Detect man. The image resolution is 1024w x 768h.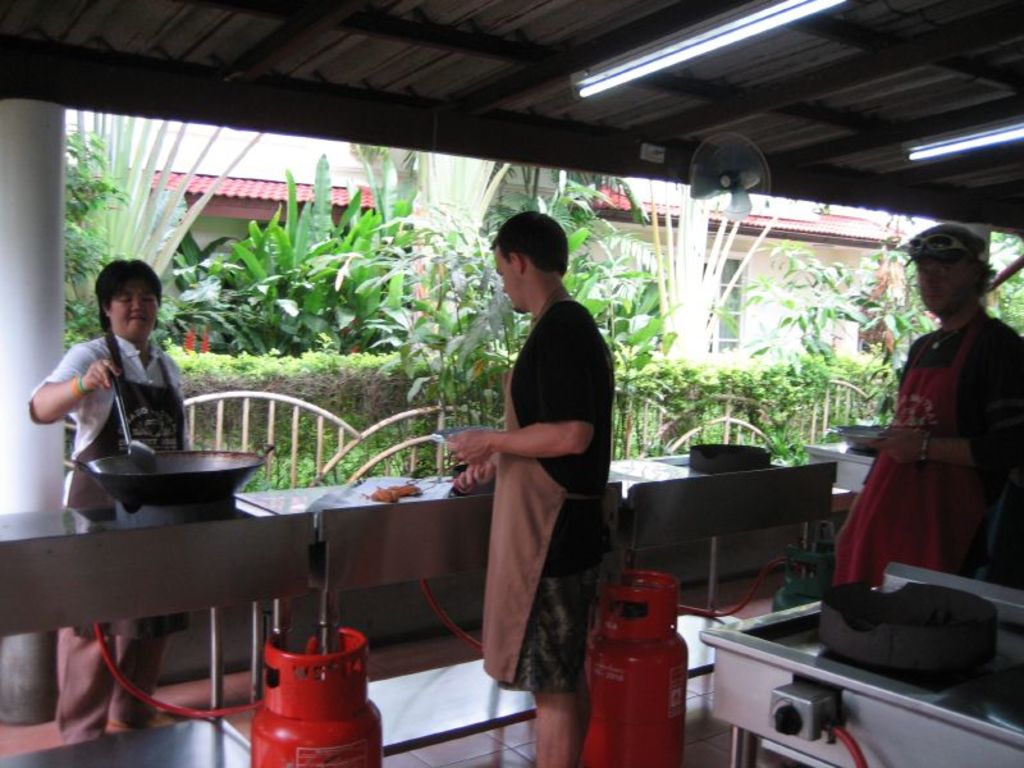
<box>26,260,184,739</box>.
